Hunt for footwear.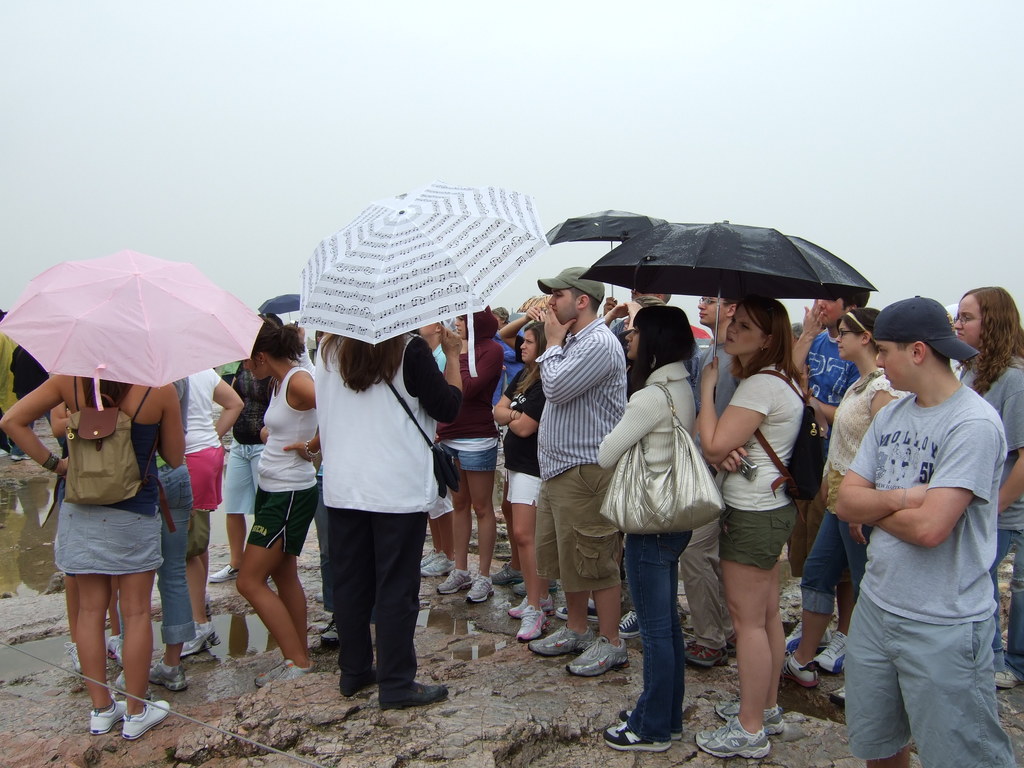
Hunted down at region(532, 633, 600, 660).
